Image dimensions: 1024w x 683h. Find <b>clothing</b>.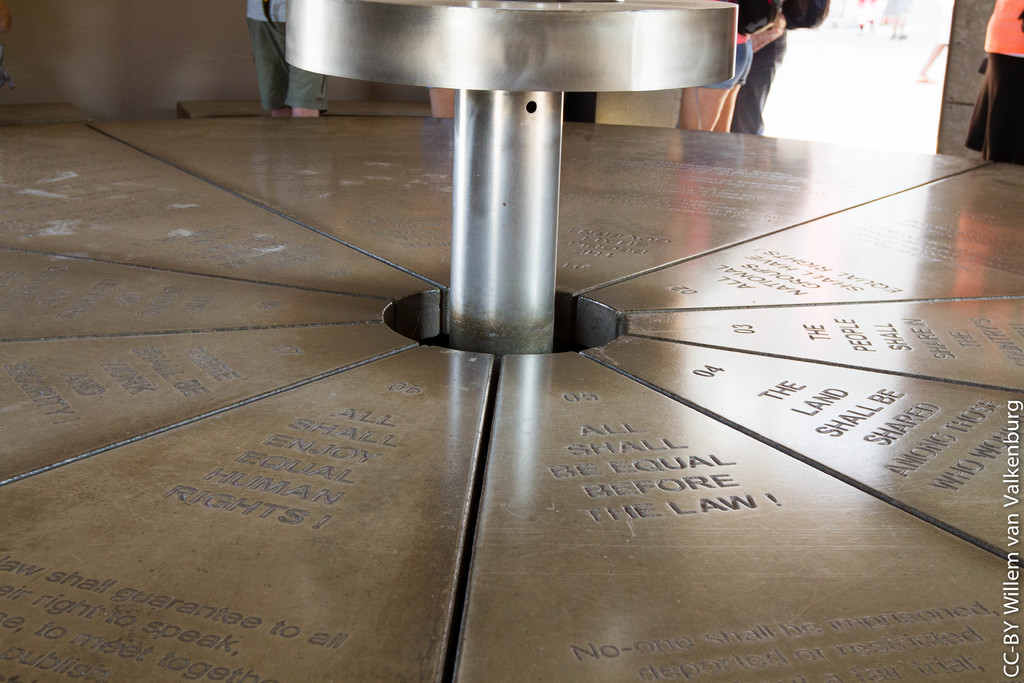
box=[245, 0, 332, 107].
